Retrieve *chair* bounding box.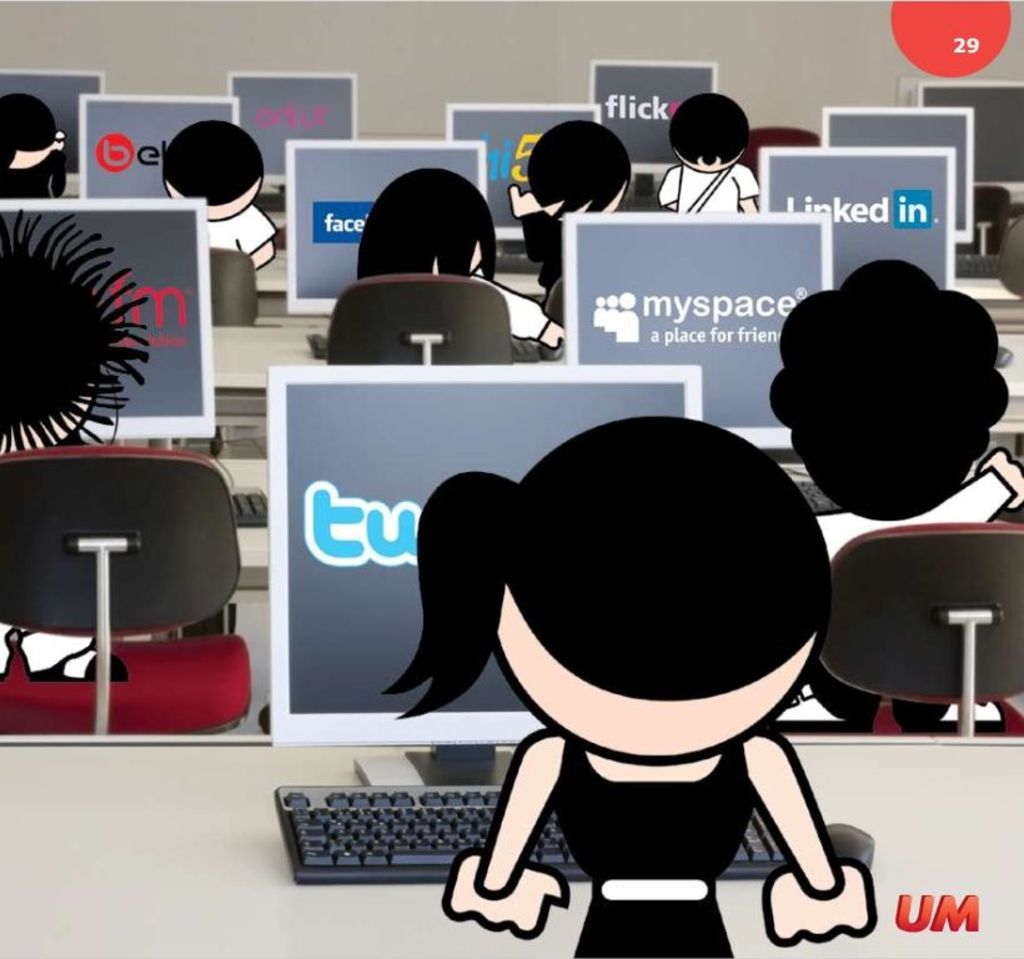
Bounding box: left=182, top=243, right=262, bottom=466.
